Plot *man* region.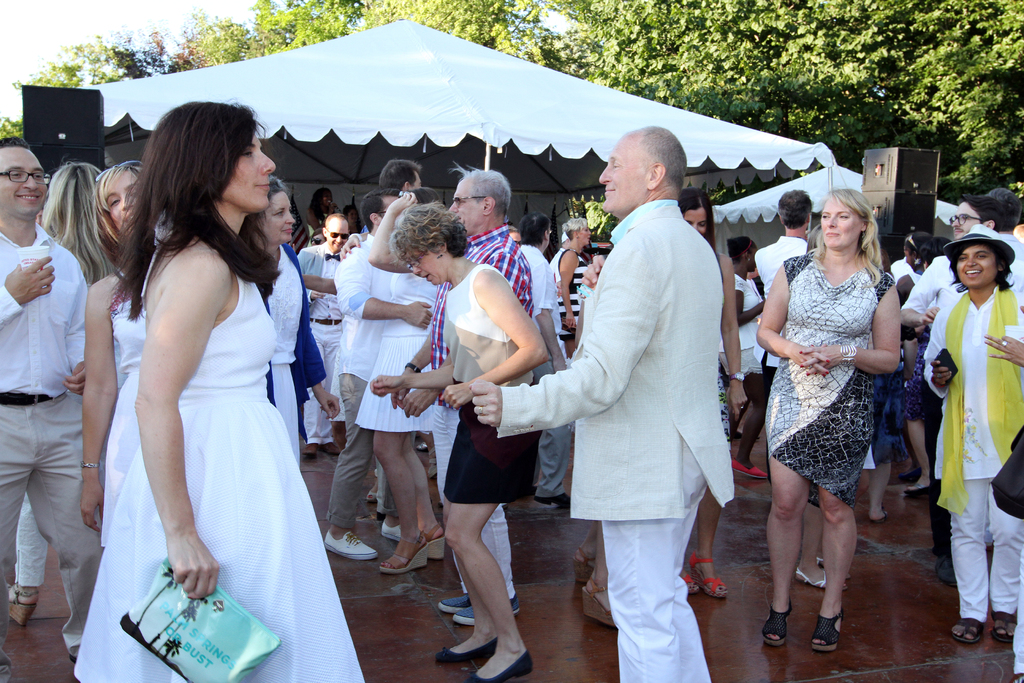
Plotted at pyautogui.locateOnScreen(470, 124, 735, 682).
